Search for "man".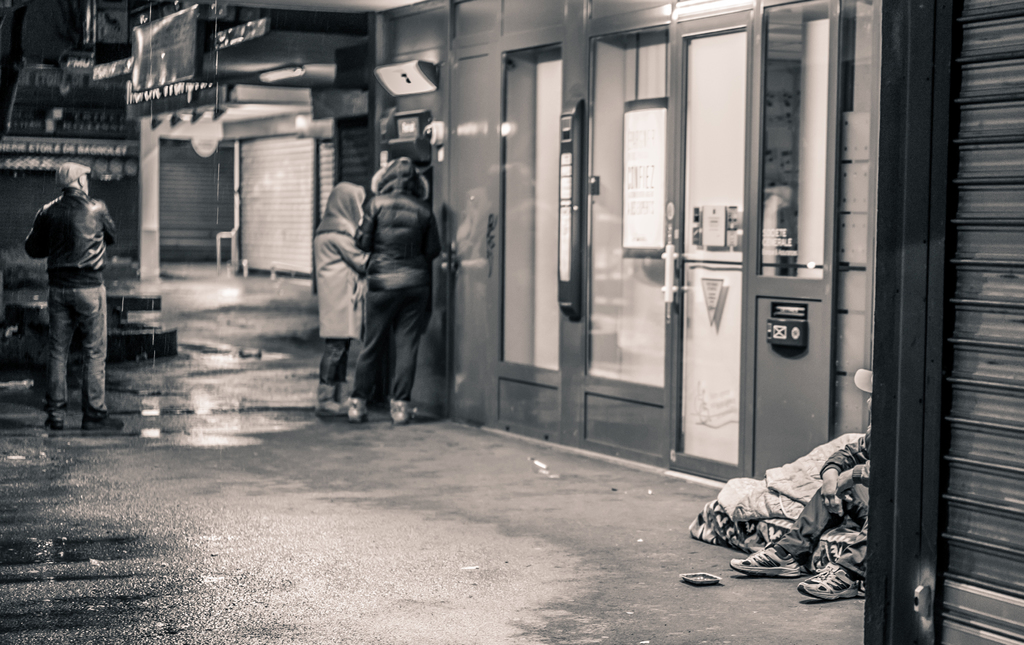
Found at {"x1": 733, "y1": 370, "x2": 872, "y2": 600}.
